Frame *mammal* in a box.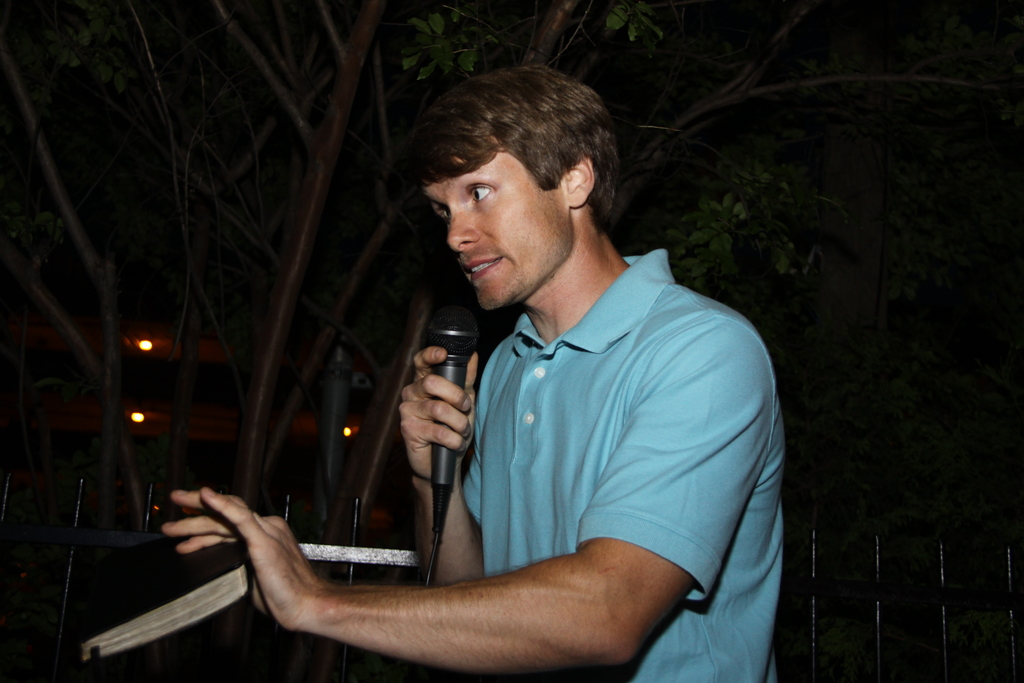
bbox=[279, 104, 806, 674].
